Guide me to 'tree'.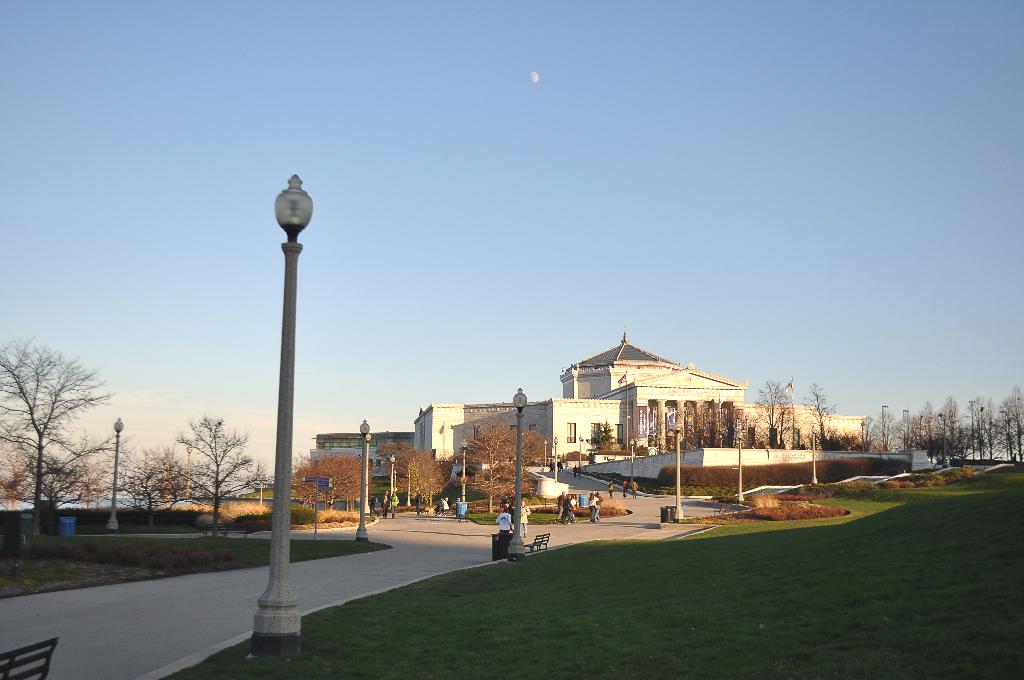
Guidance: <region>398, 445, 454, 516</region>.
